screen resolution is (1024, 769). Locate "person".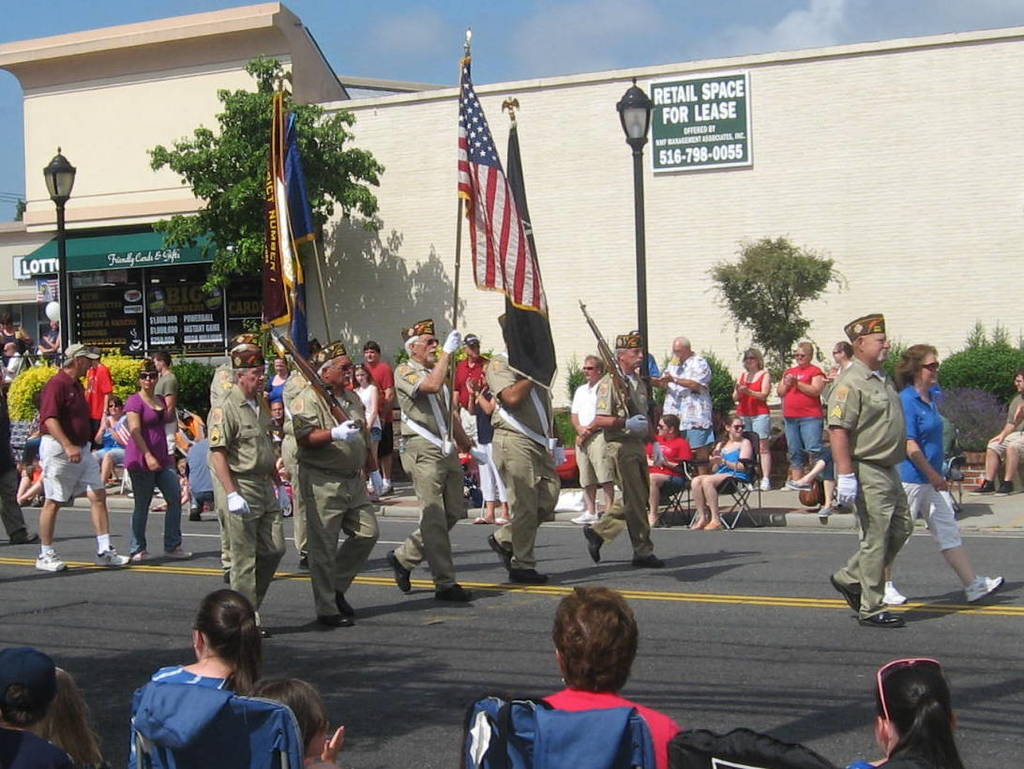
x1=826, y1=310, x2=915, y2=631.
